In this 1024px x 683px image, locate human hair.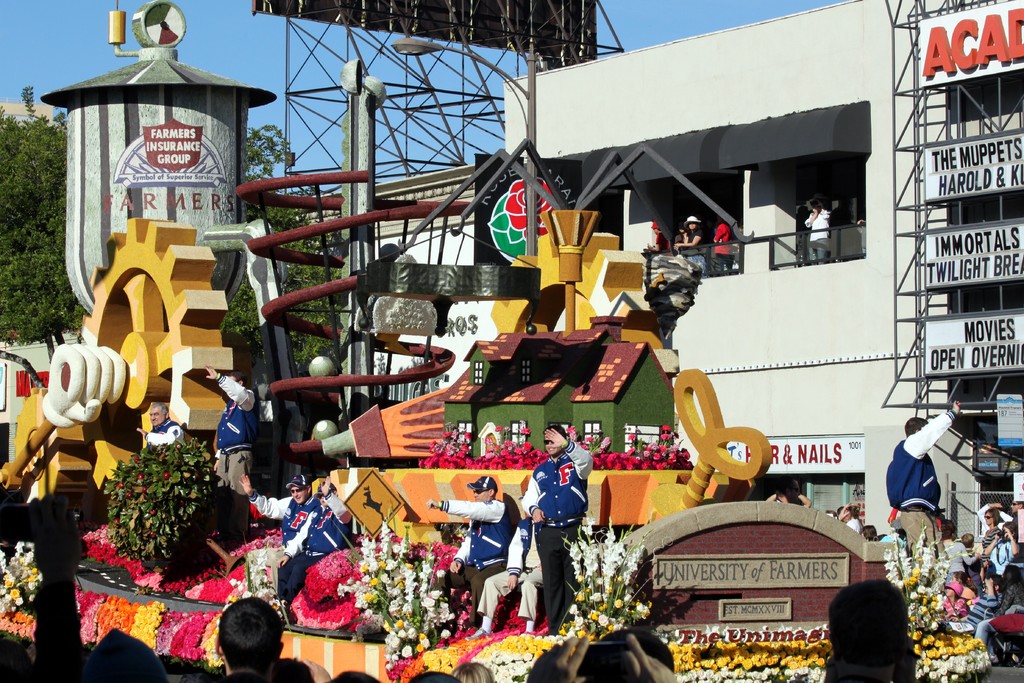
Bounding box: {"left": 962, "top": 531, "right": 975, "bottom": 548}.
